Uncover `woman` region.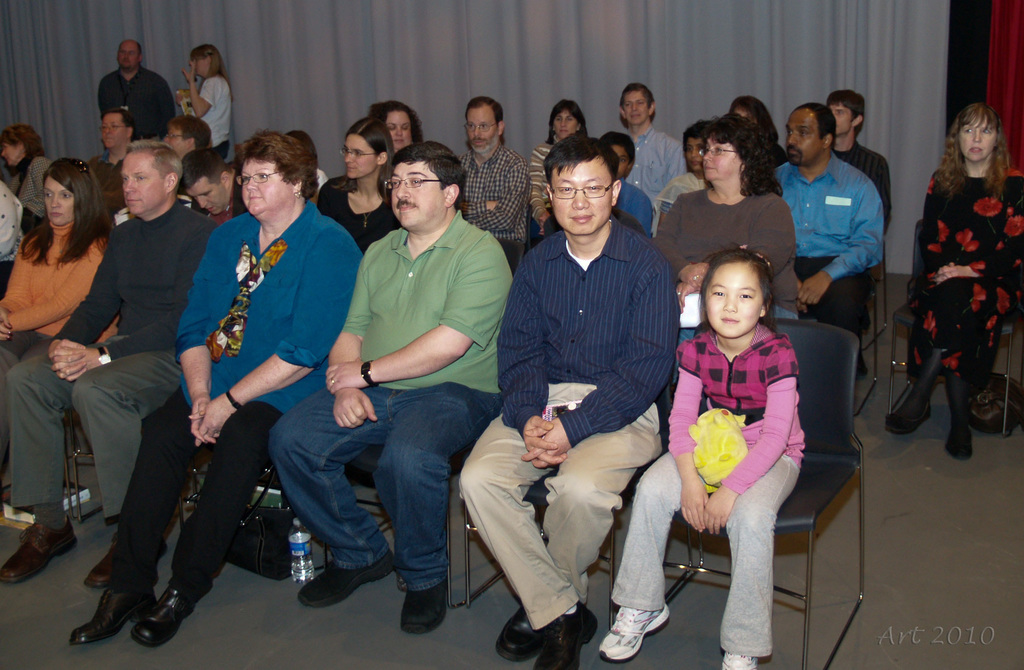
Uncovered: {"x1": 64, "y1": 125, "x2": 363, "y2": 653}.
